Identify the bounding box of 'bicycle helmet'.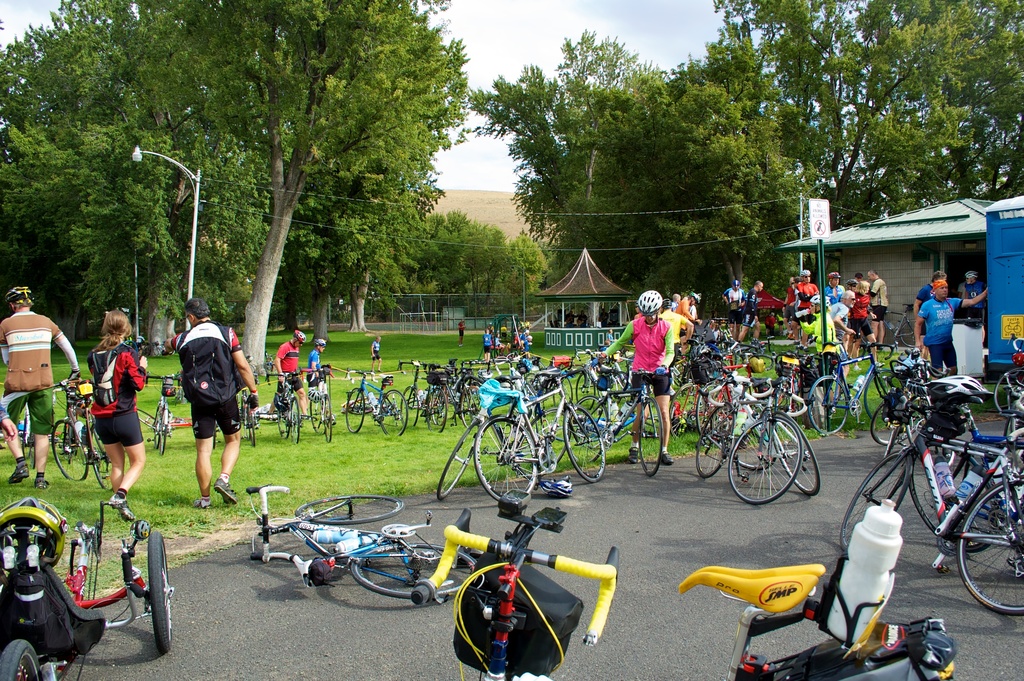
[632, 284, 663, 320].
